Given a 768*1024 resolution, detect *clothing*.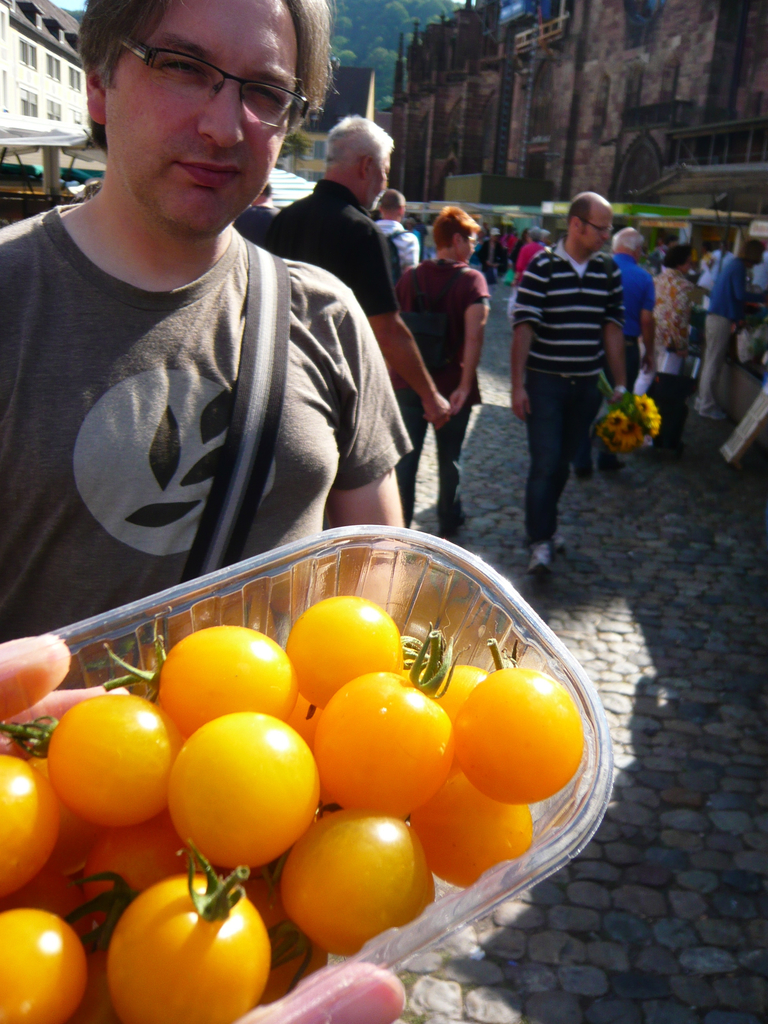
[372, 218, 423, 267].
